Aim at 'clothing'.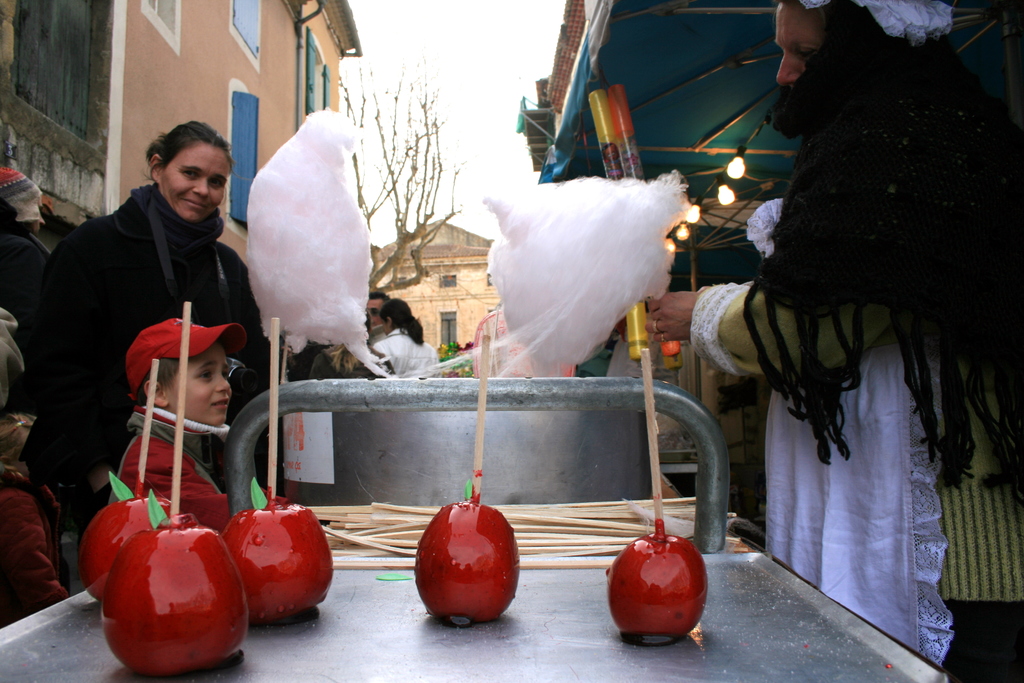
Aimed at crop(106, 402, 233, 525).
